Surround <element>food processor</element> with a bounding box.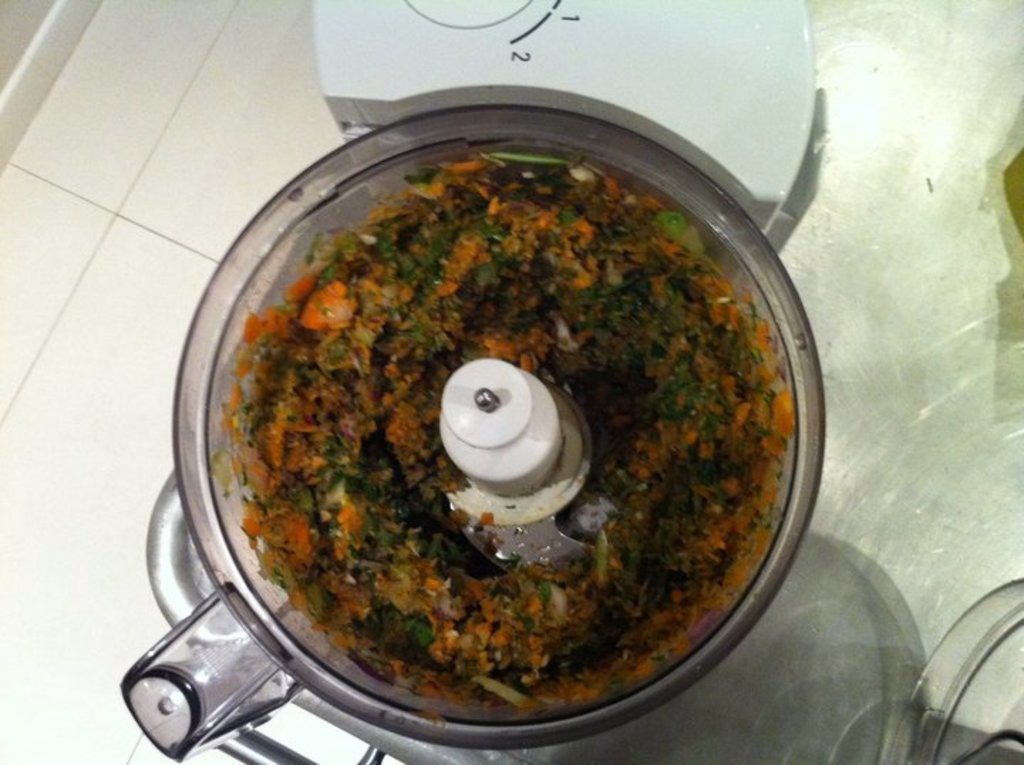
left=119, top=0, right=1023, bottom=764.
